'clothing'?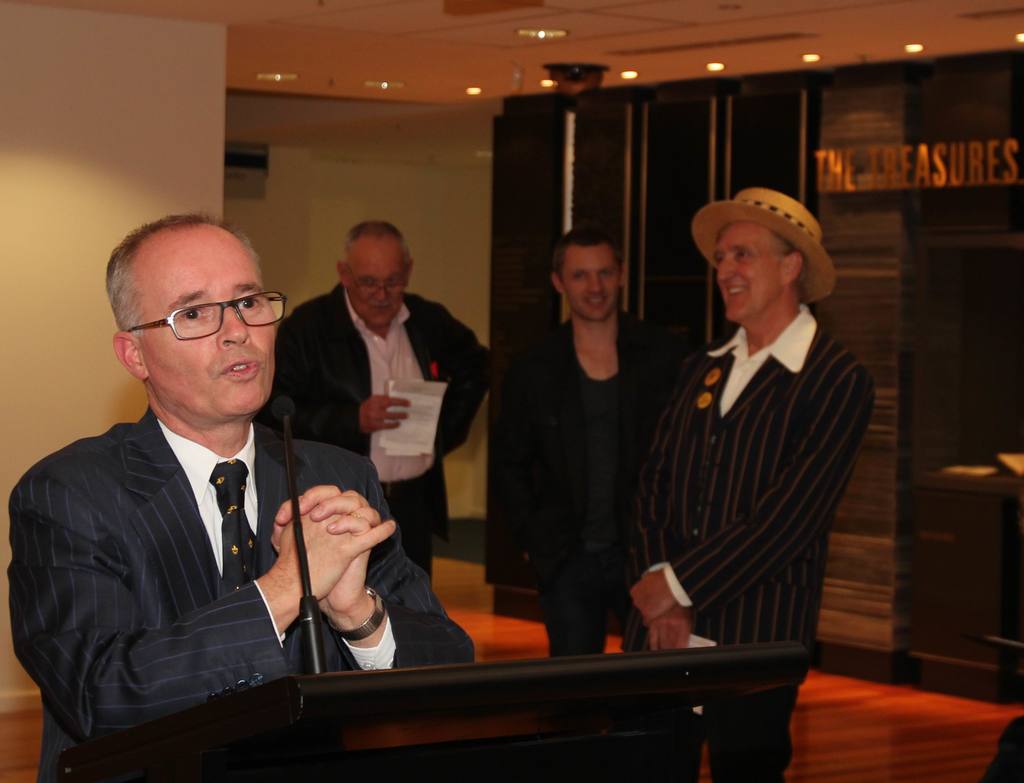
l=261, t=281, r=493, b=591
